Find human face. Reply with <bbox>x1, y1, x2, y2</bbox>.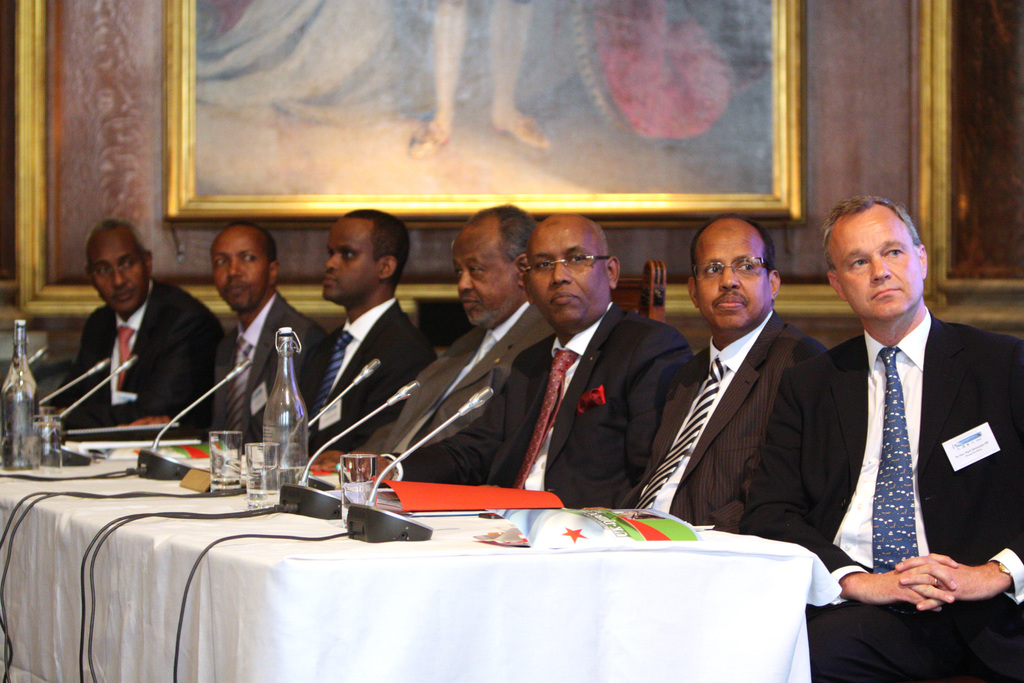
<bbox>828, 202, 925, 319</bbox>.
